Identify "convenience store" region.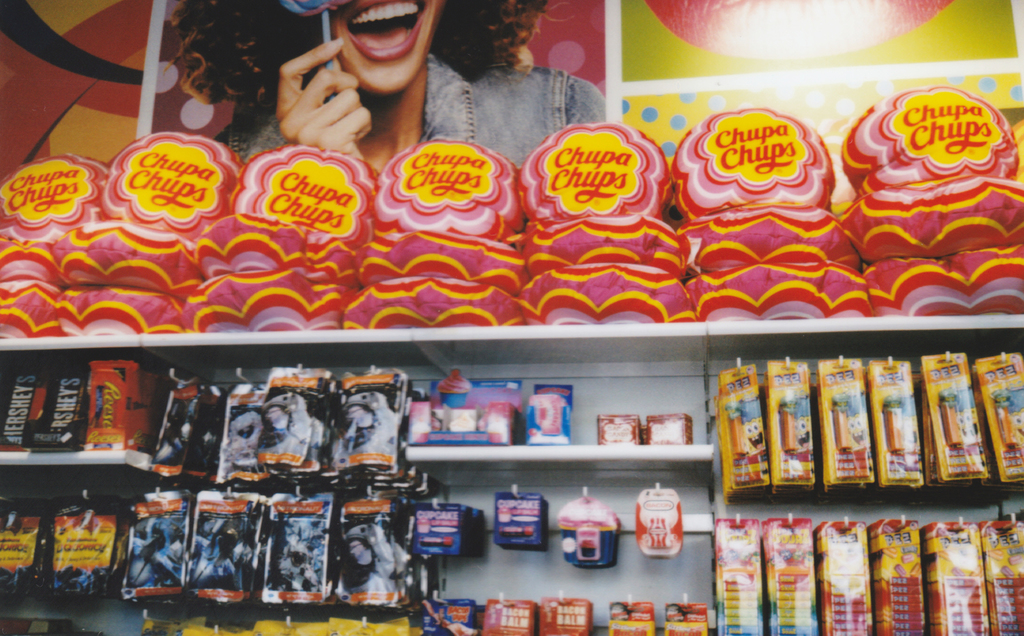
Region: locate(0, 66, 1023, 624).
